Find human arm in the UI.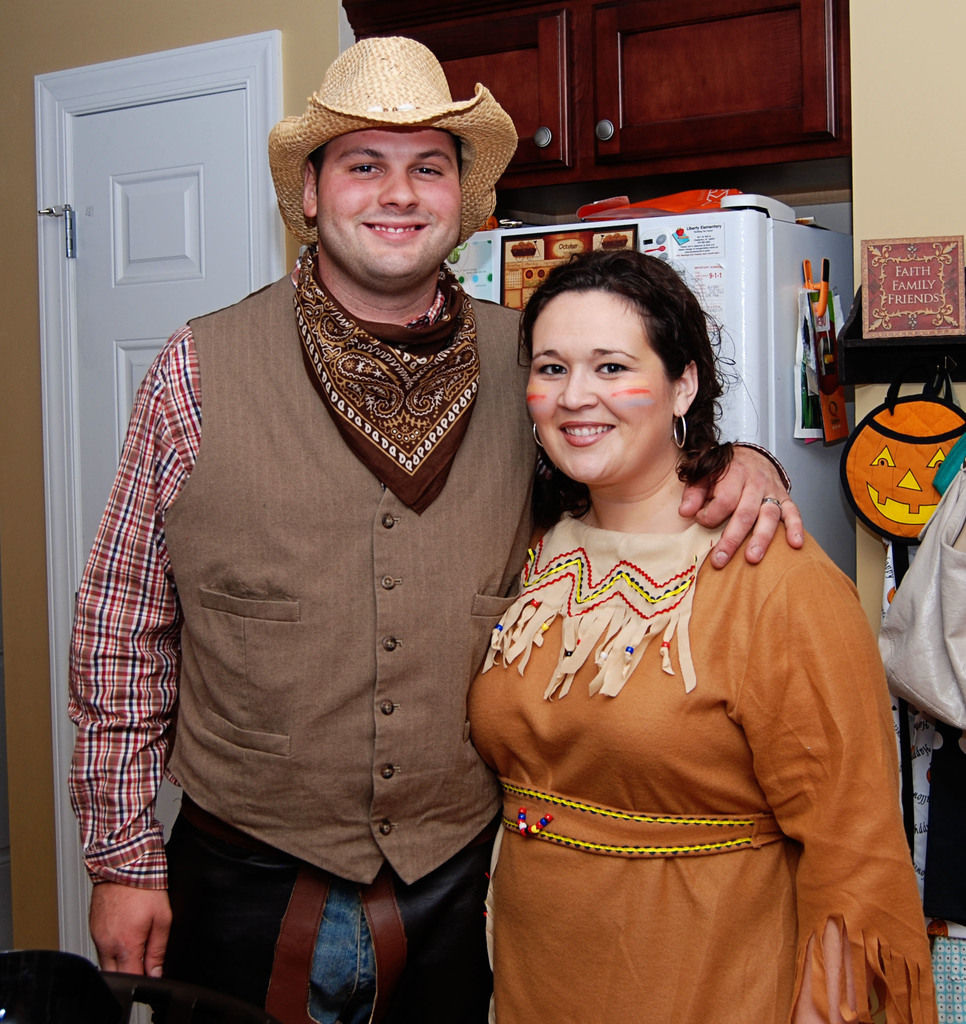
UI element at box(75, 400, 191, 956).
